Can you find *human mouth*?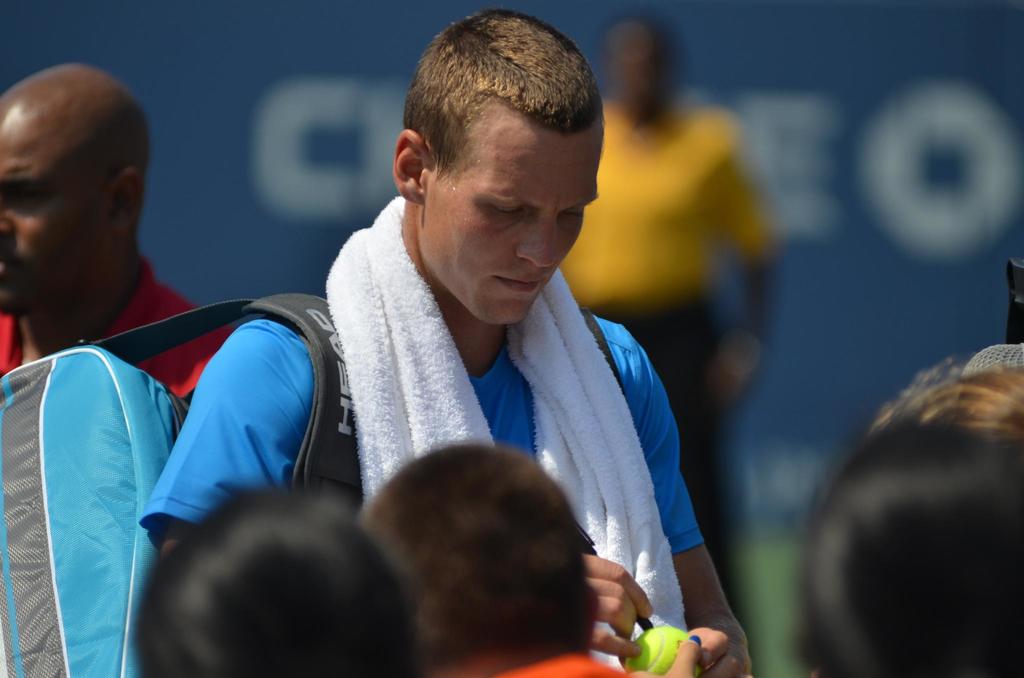
Yes, bounding box: [0, 254, 22, 292].
